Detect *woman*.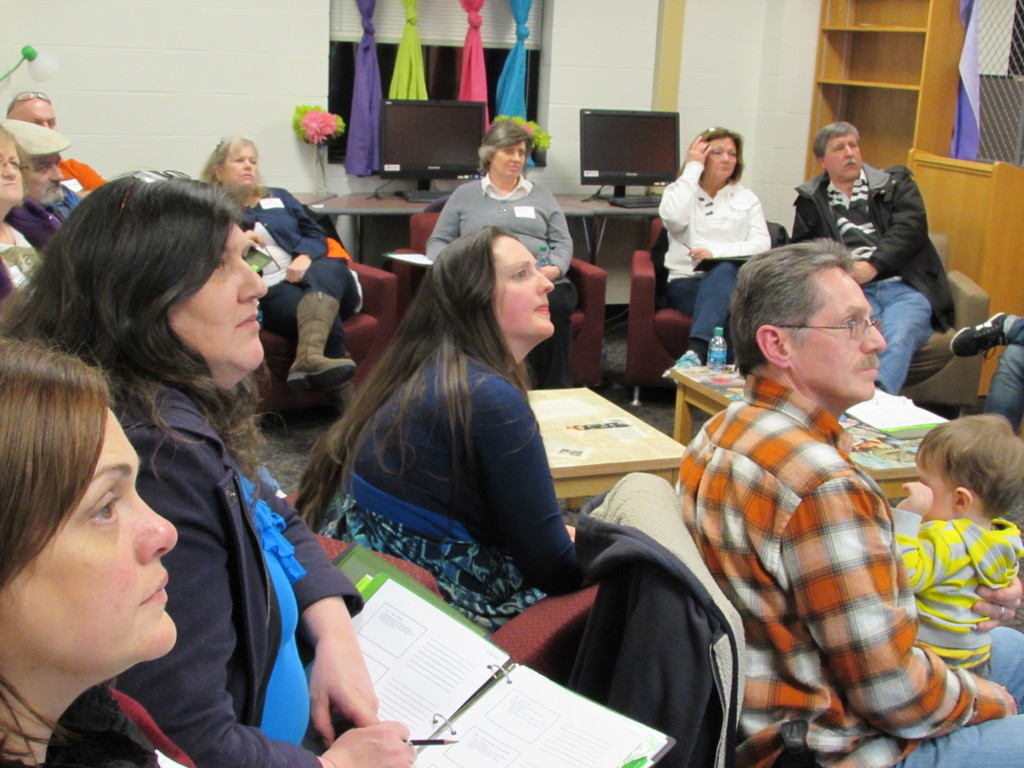
Detected at detection(0, 164, 424, 767).
